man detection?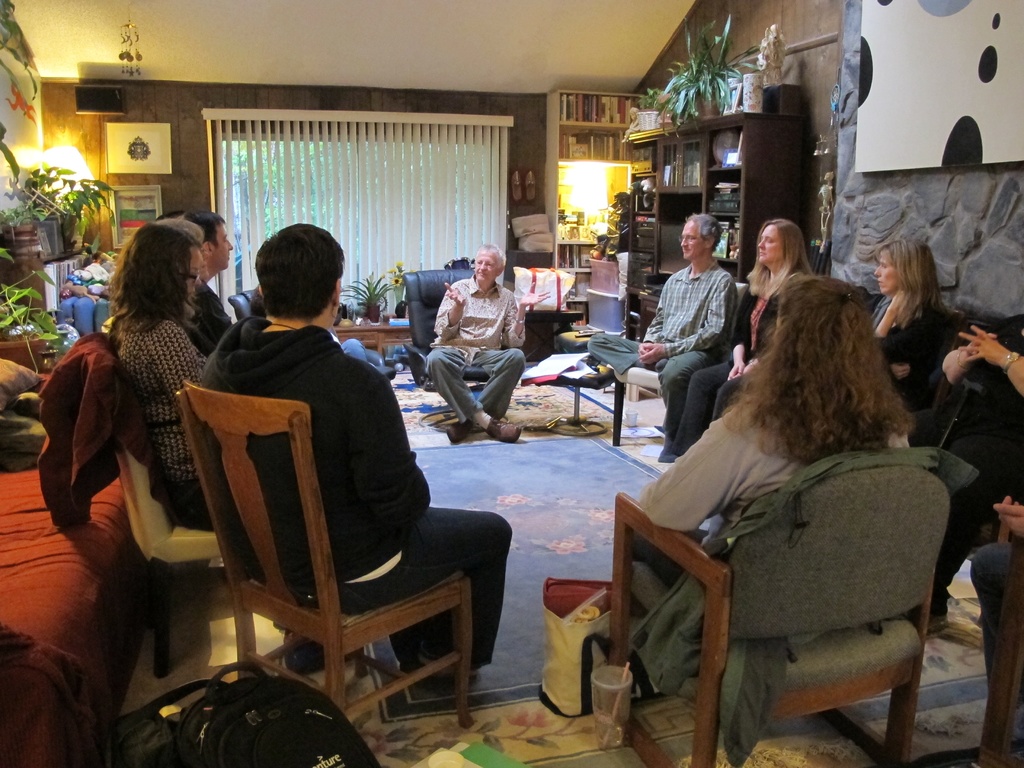
pyautogui.locateOnScreen(198, 219, 507, 677)
